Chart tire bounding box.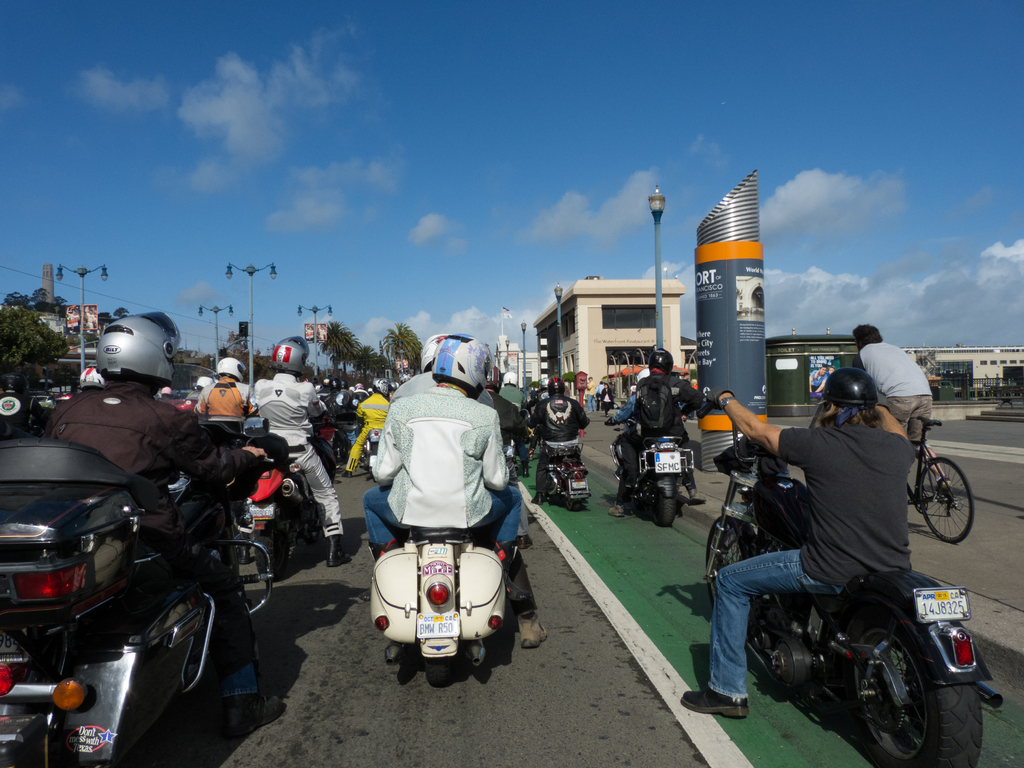
Charted: box(925, 460, 972, 548).
